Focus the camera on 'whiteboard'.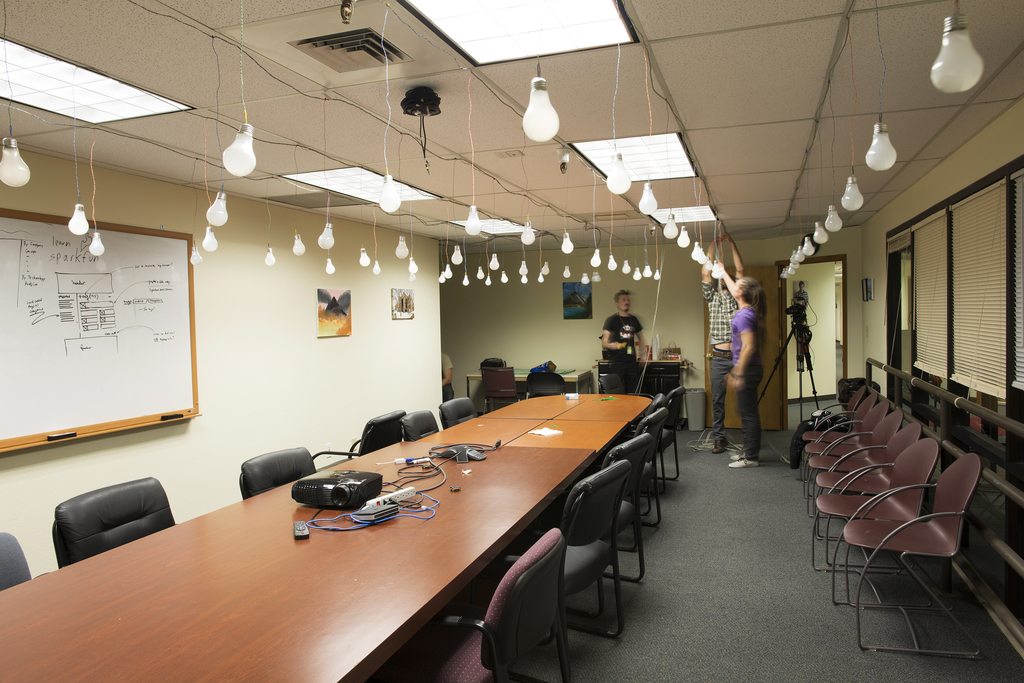
Focus region: 3 209 202 454.
